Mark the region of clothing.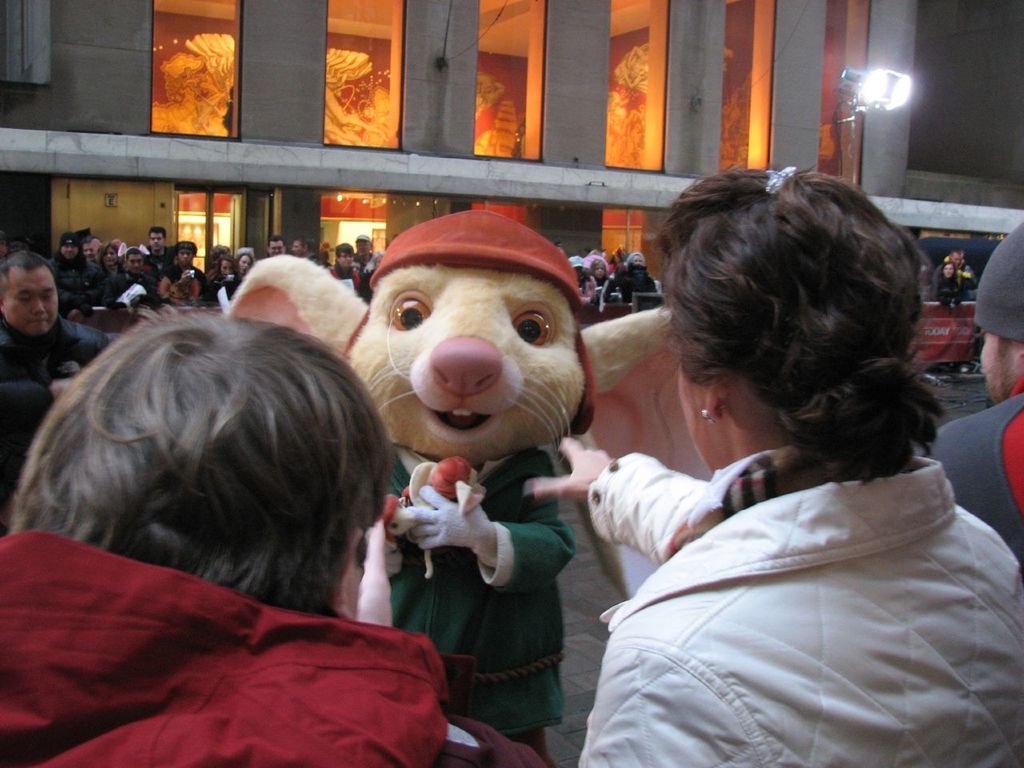
Region: {"x1": 56, "y1": 250, "x2": 94, "y2": 318}.
